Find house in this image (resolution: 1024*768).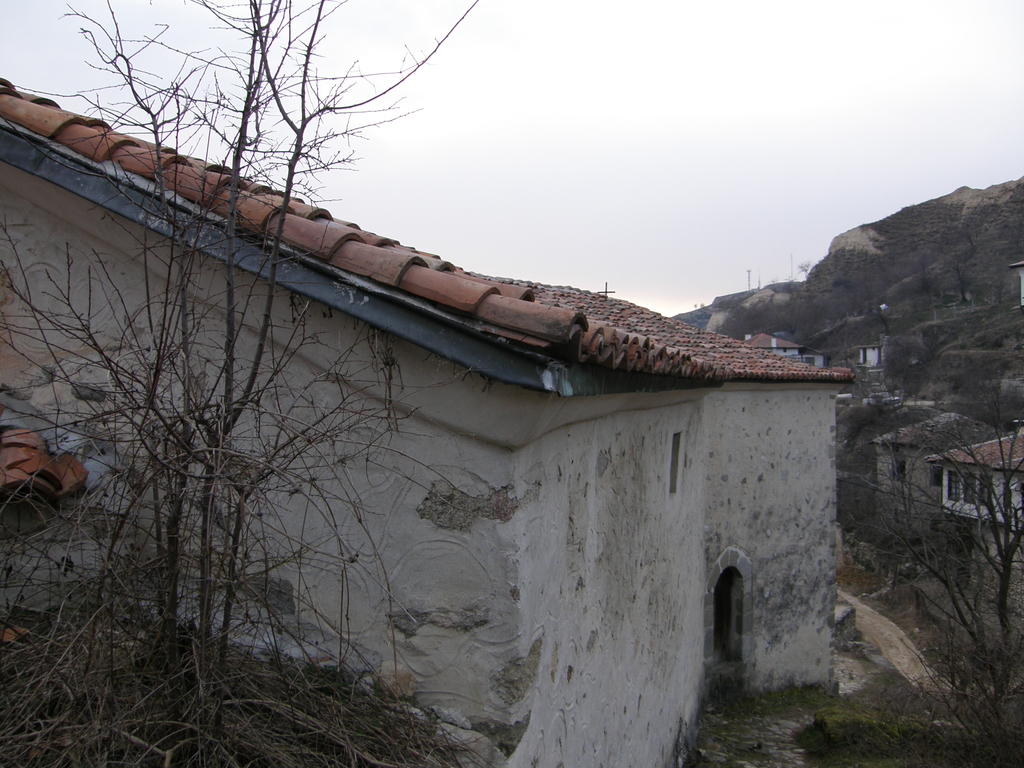
Rect(0, 76, 848, 767).
